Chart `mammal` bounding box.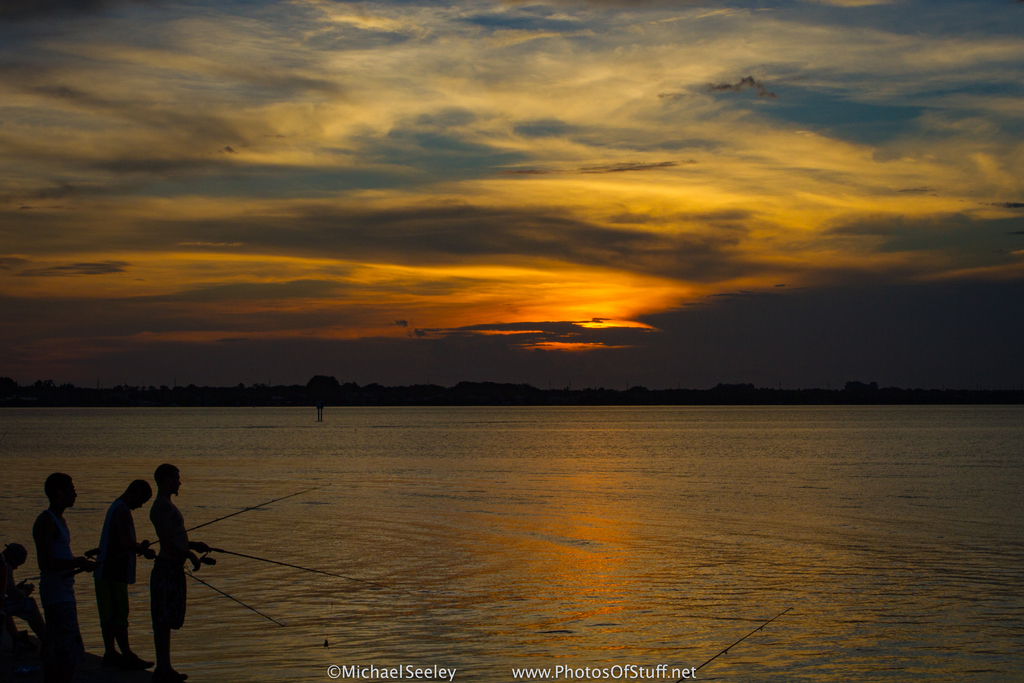
Charted: rect(33, 465, 93, 682).
